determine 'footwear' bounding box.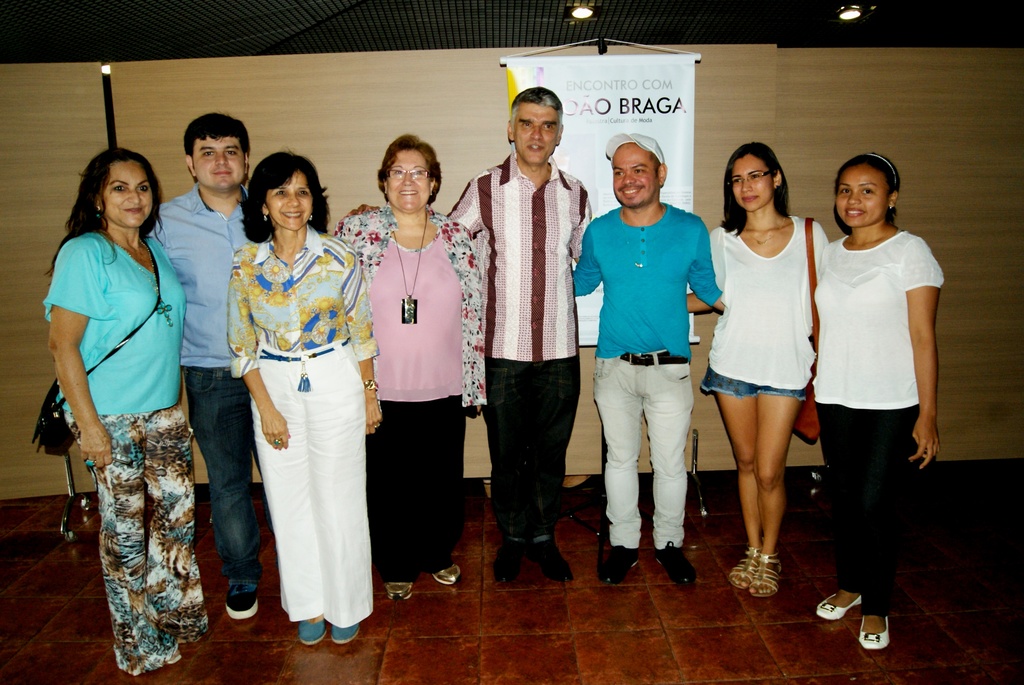
Determined: x1=749 y1=549 x2=786 y2=601.
